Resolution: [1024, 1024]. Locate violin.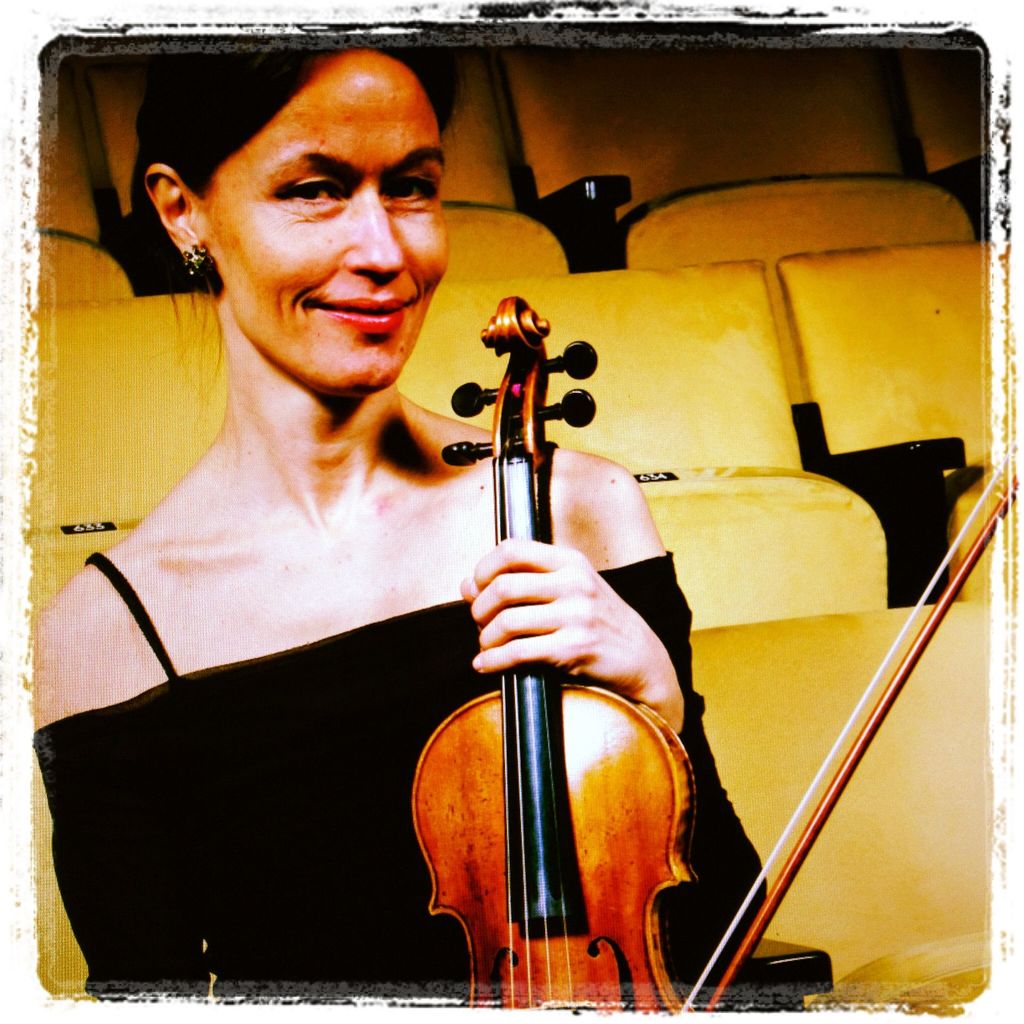
{"left": 371, "top": 348, "right": 740, "bottom": 1023}.
